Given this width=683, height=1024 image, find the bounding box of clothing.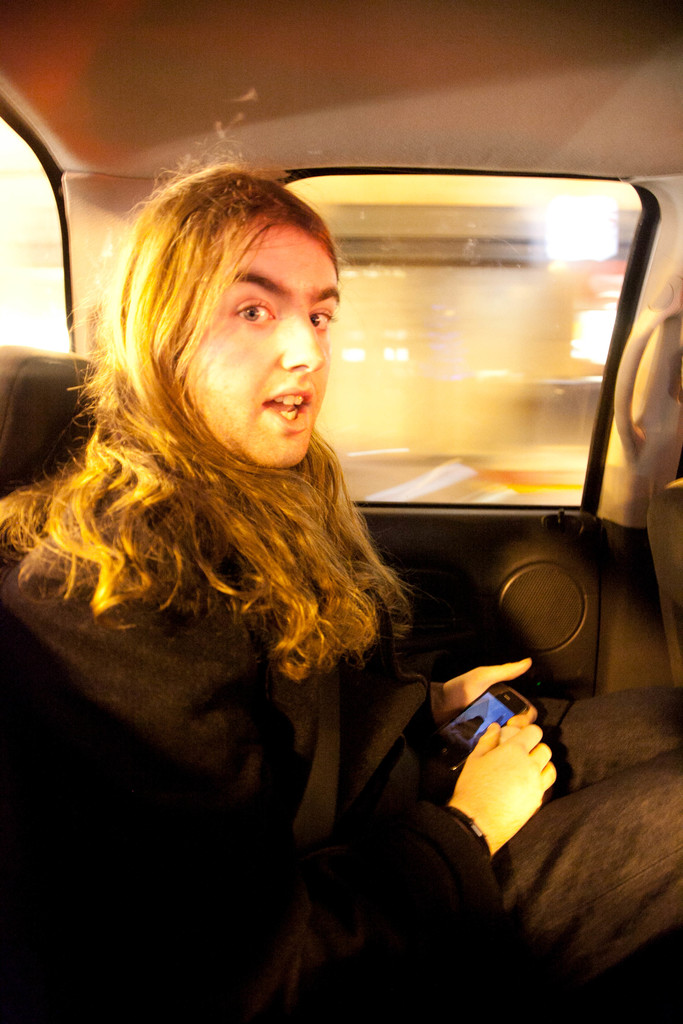
<box>3,368,437,702</box>.
